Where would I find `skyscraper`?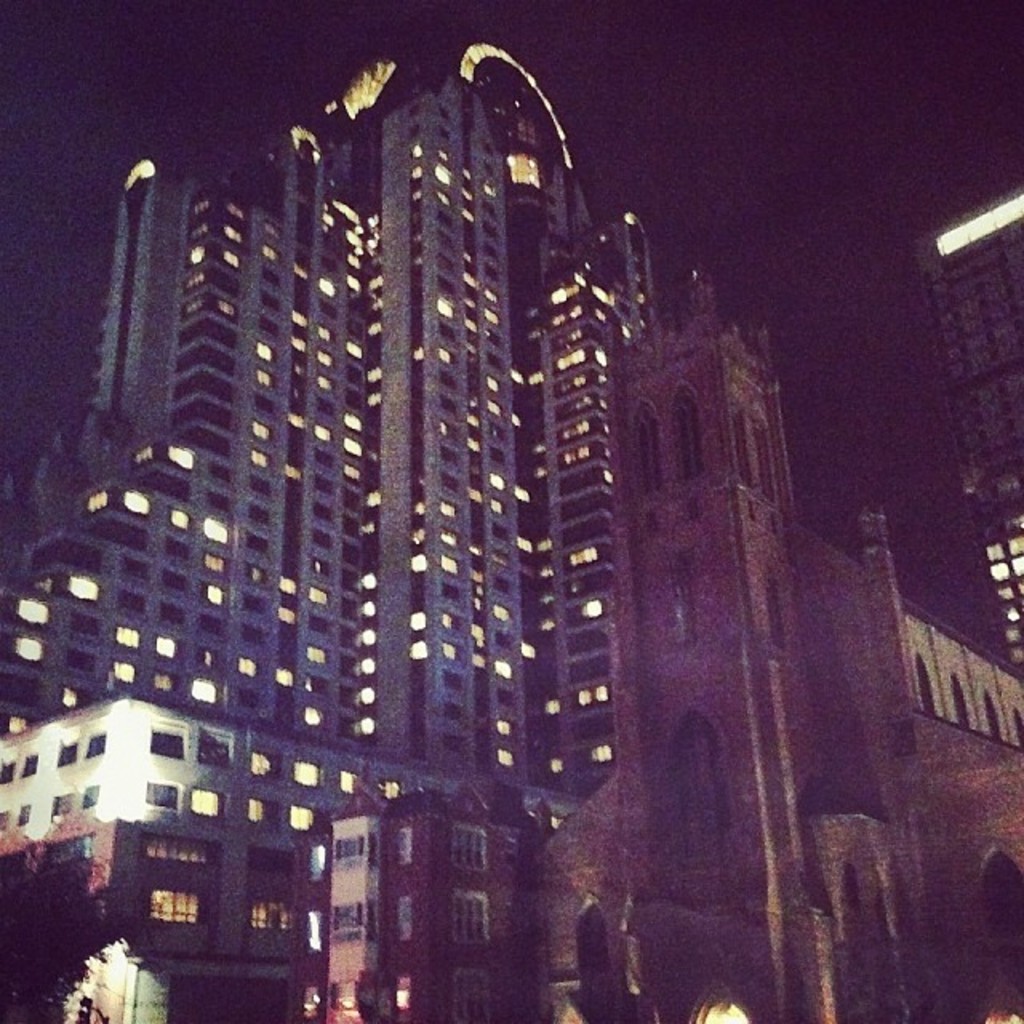
At region(0, 29, 654, 1021).
